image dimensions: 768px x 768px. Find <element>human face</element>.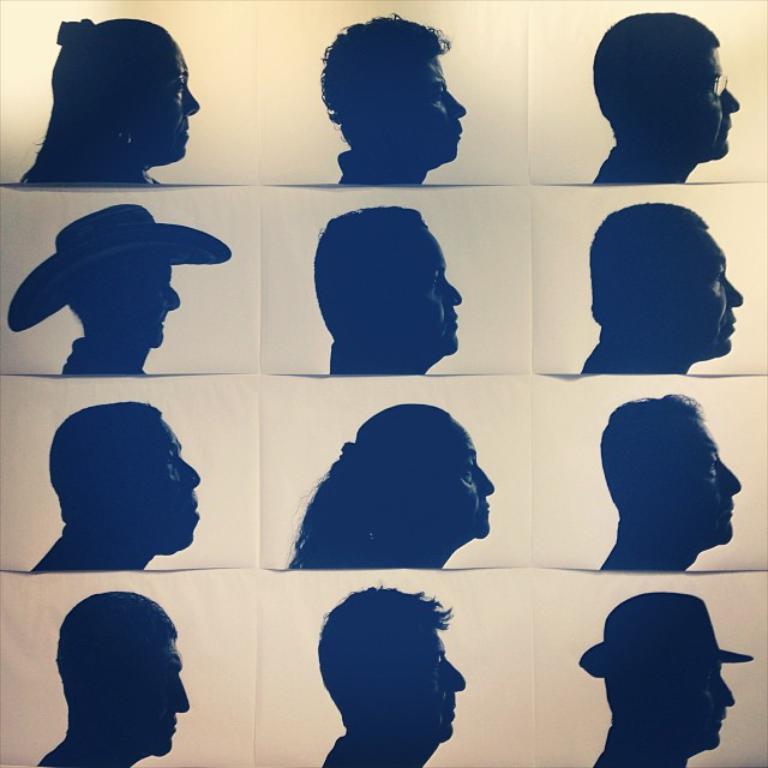
<box>121,252,181,347</box>.
